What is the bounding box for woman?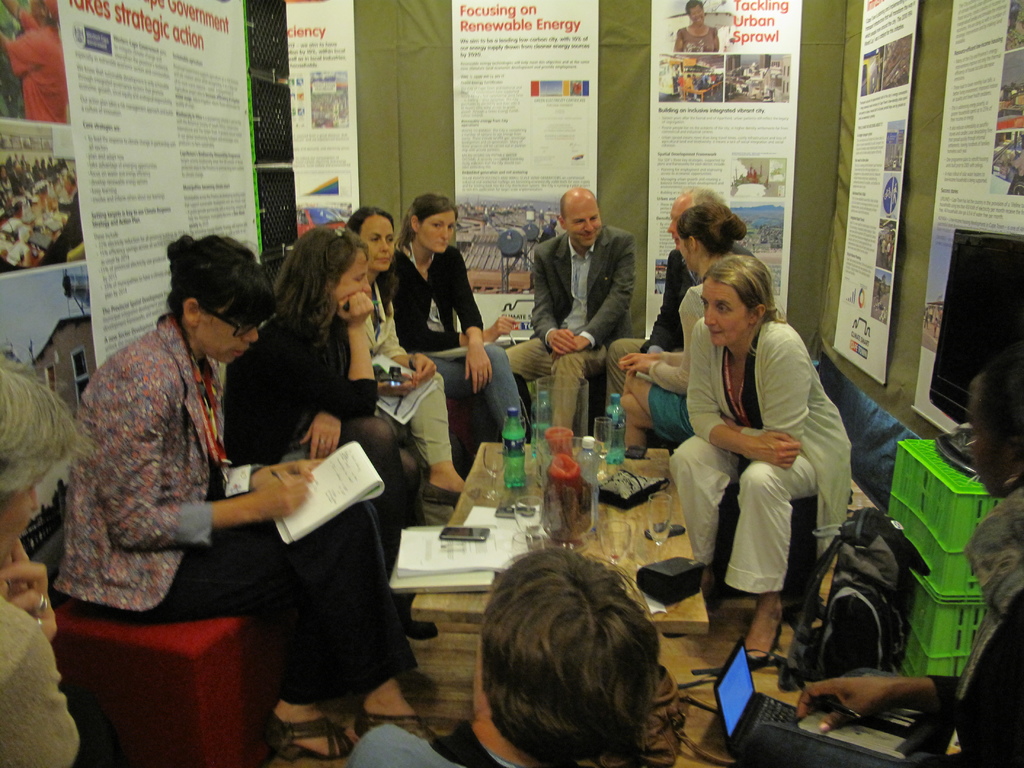
(left=49, top=233, right=447, bottom=759).
